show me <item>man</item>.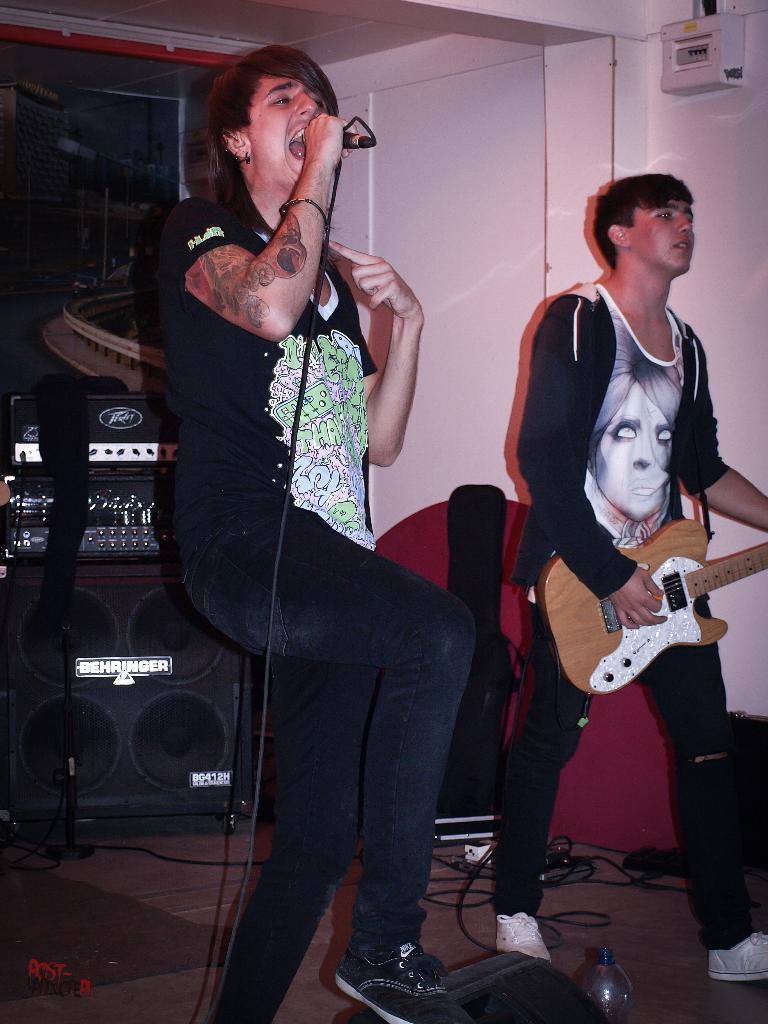
<item>man</item> is here: <region>507, 166, 746, 784</region>.
